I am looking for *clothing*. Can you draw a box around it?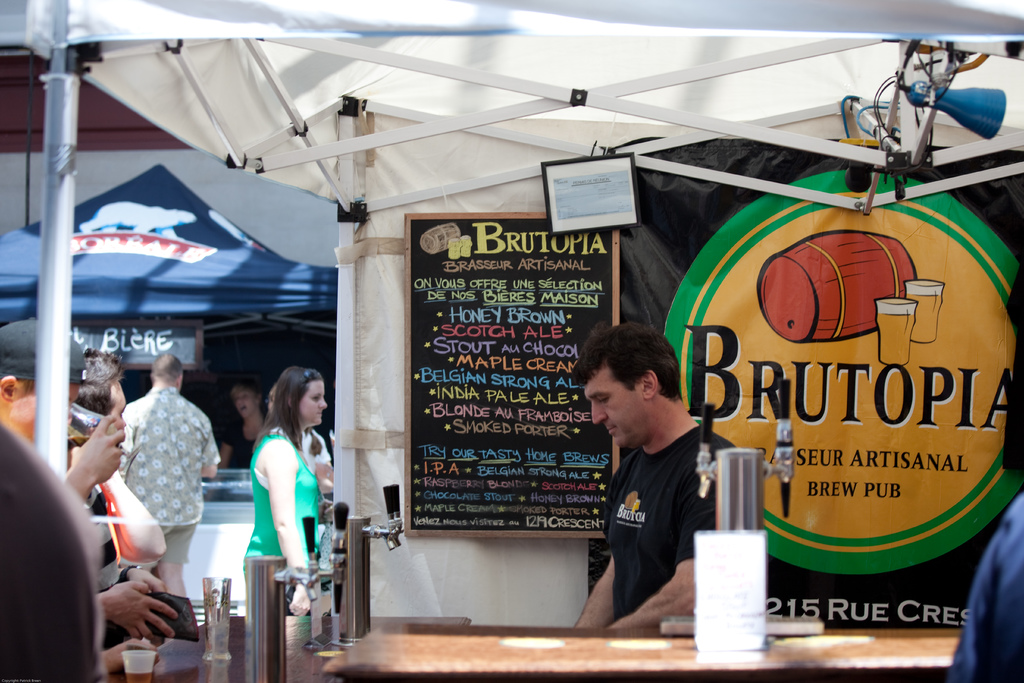
Sure, the bounding box is bbox(947, 493, 1023, 682).
